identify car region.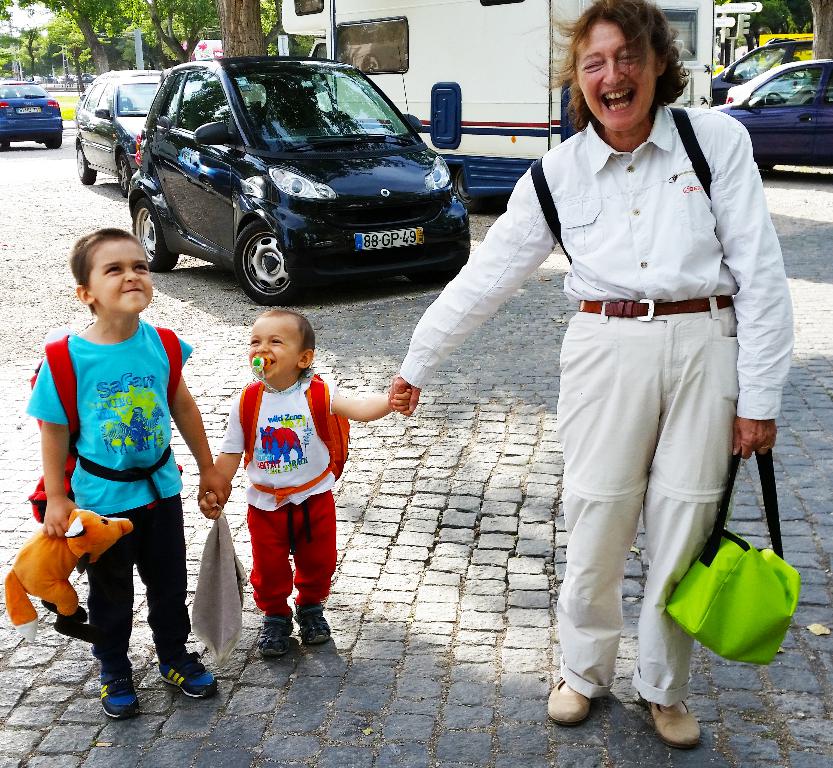
Region: rect(128, 51, 473, 310).
